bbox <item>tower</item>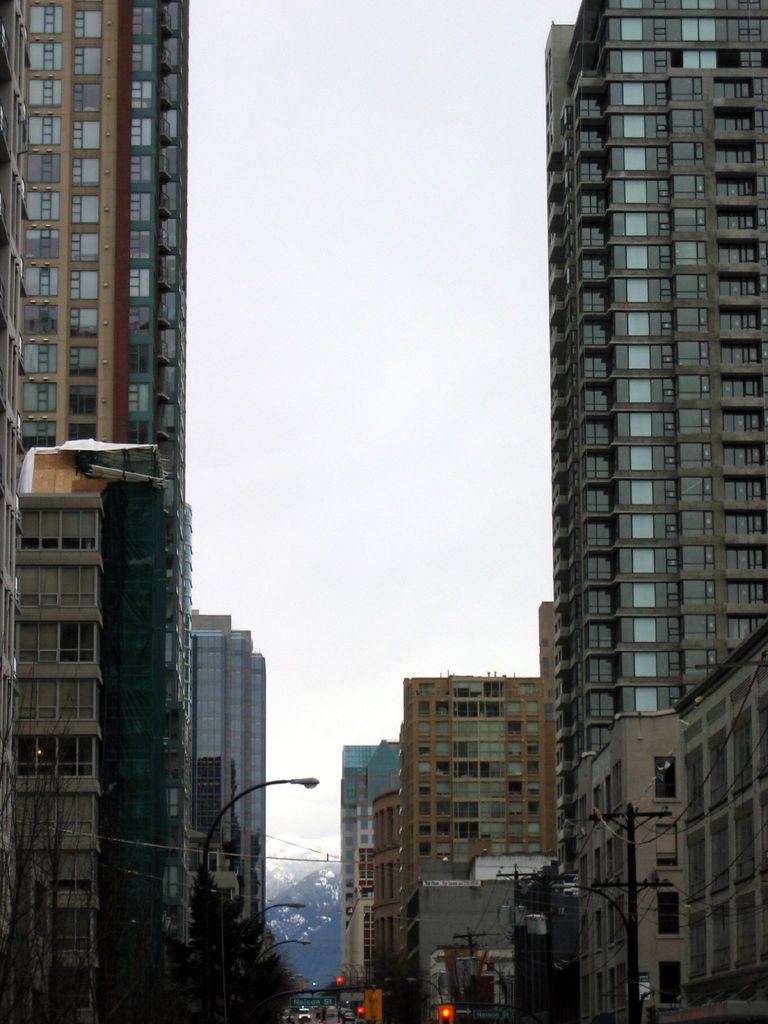
box=[572, 0, 757, 1018]
